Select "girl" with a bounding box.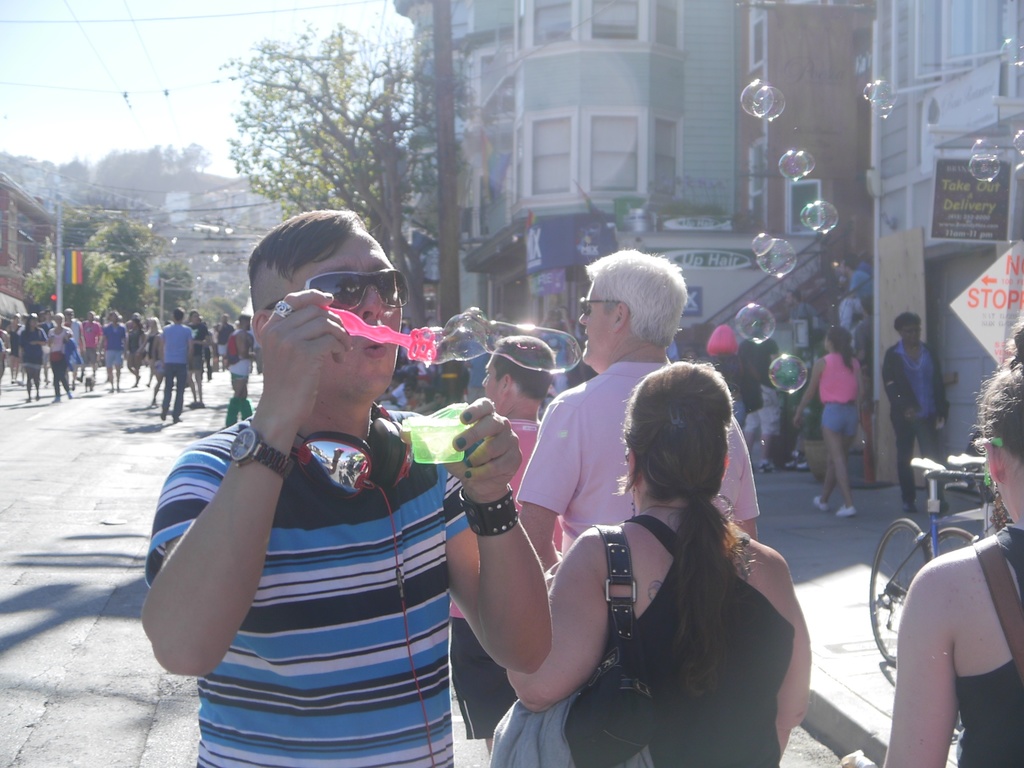
left=786, top=316, right=865, bottom=520.
